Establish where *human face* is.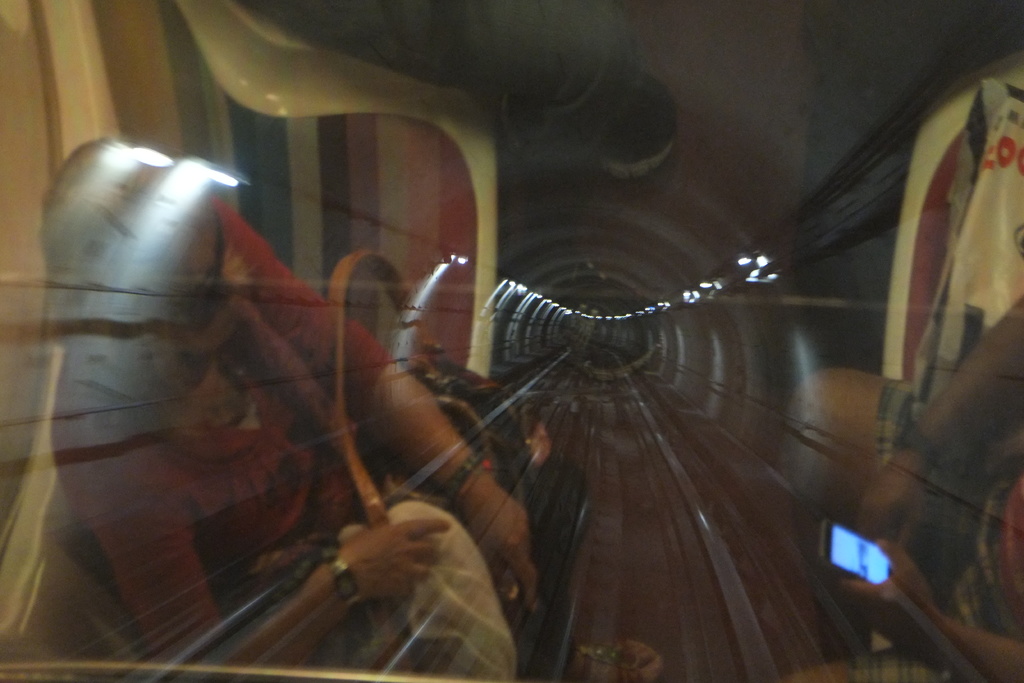
Established at [x1=164, y1=212, x2=257, y2=360].
